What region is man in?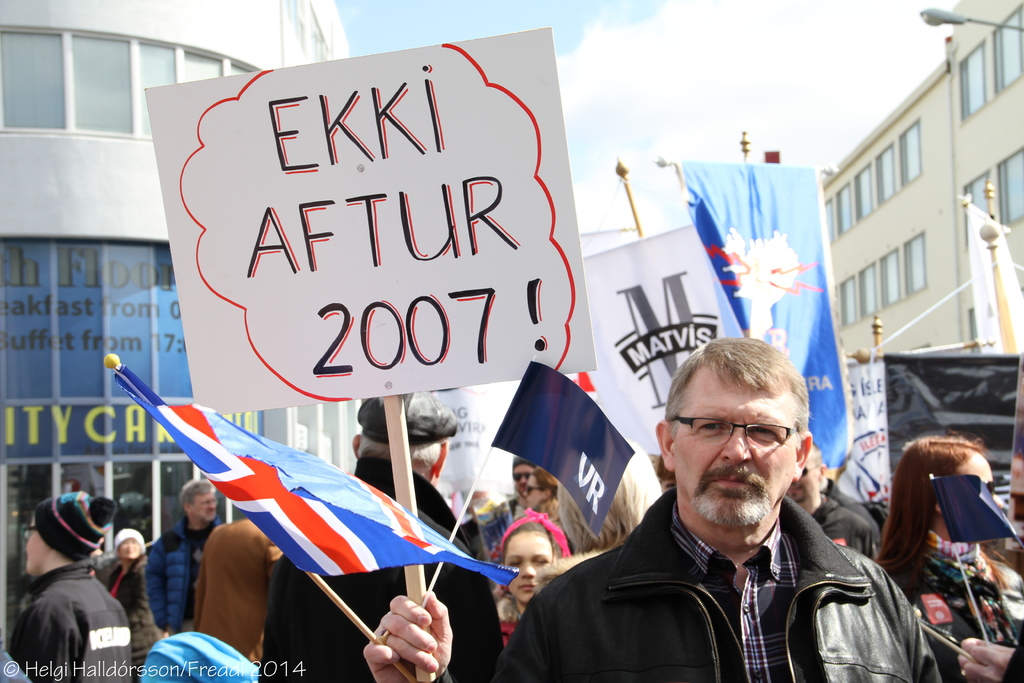
select_region(266, 389, 504, 682).
